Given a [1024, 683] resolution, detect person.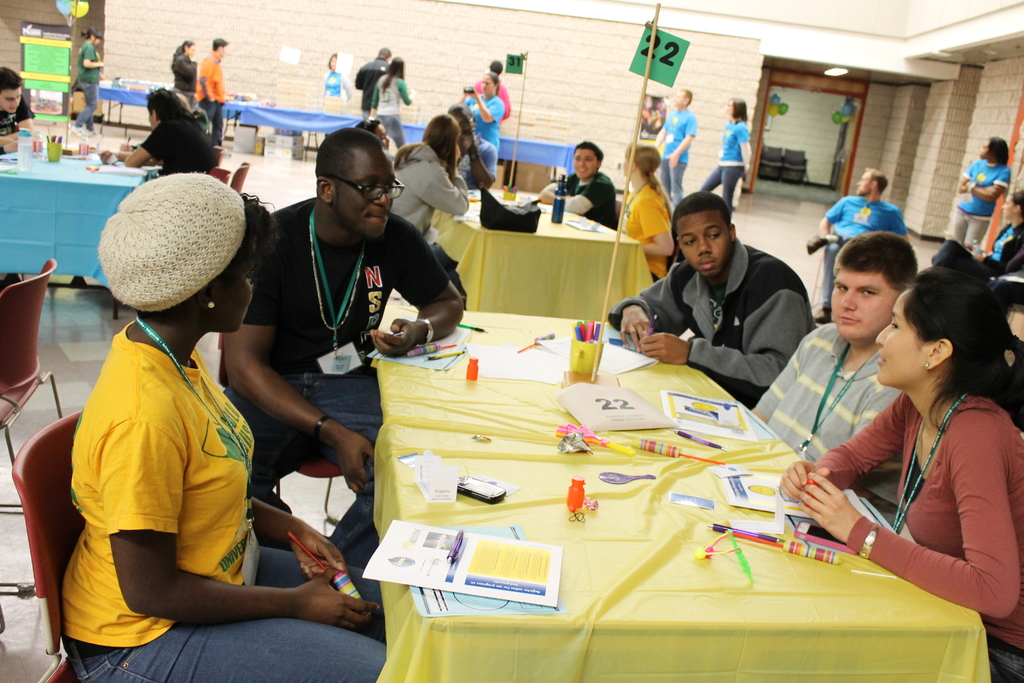
BBox(470, 53, 512, 123).
